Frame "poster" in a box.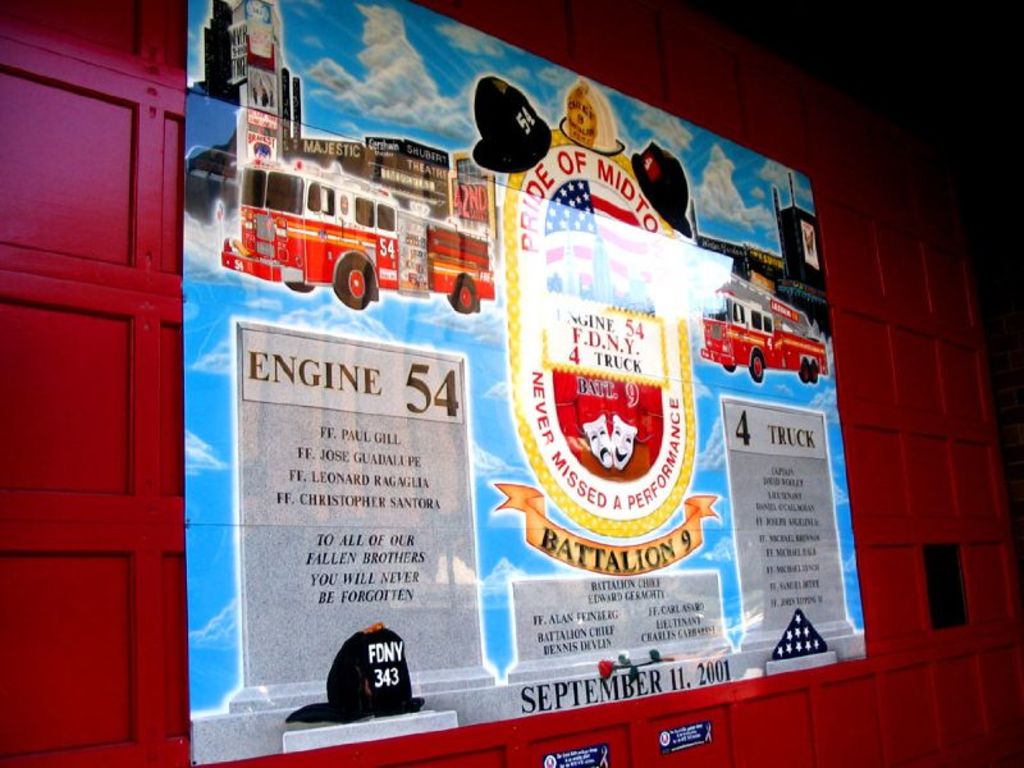
box=[186, 0, 865, 767].
